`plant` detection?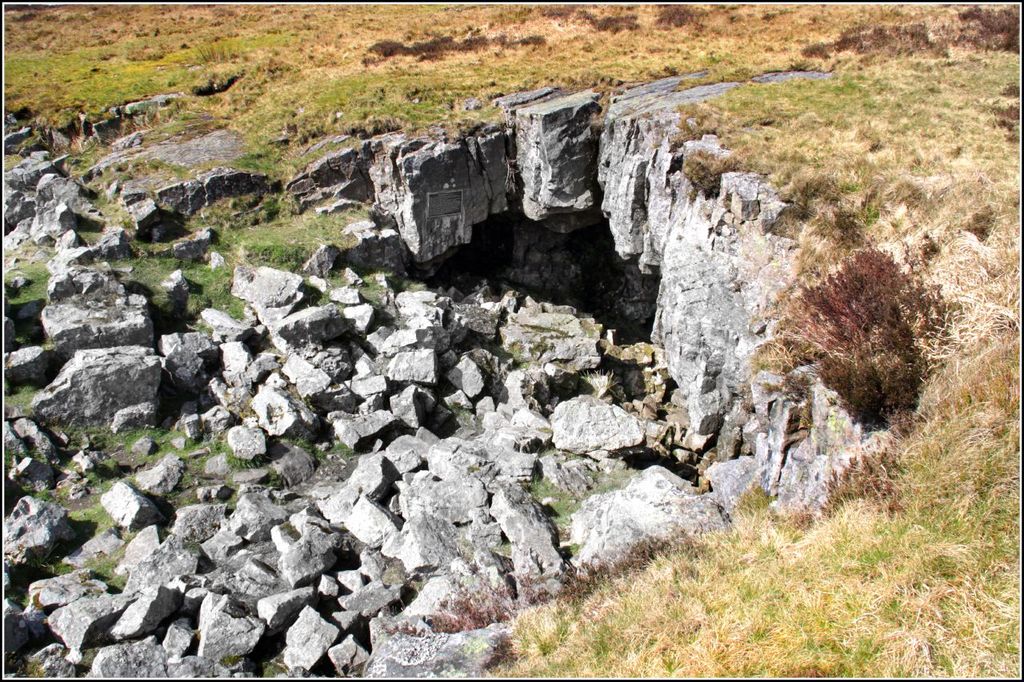
rect(554, 7, 646, 43)
